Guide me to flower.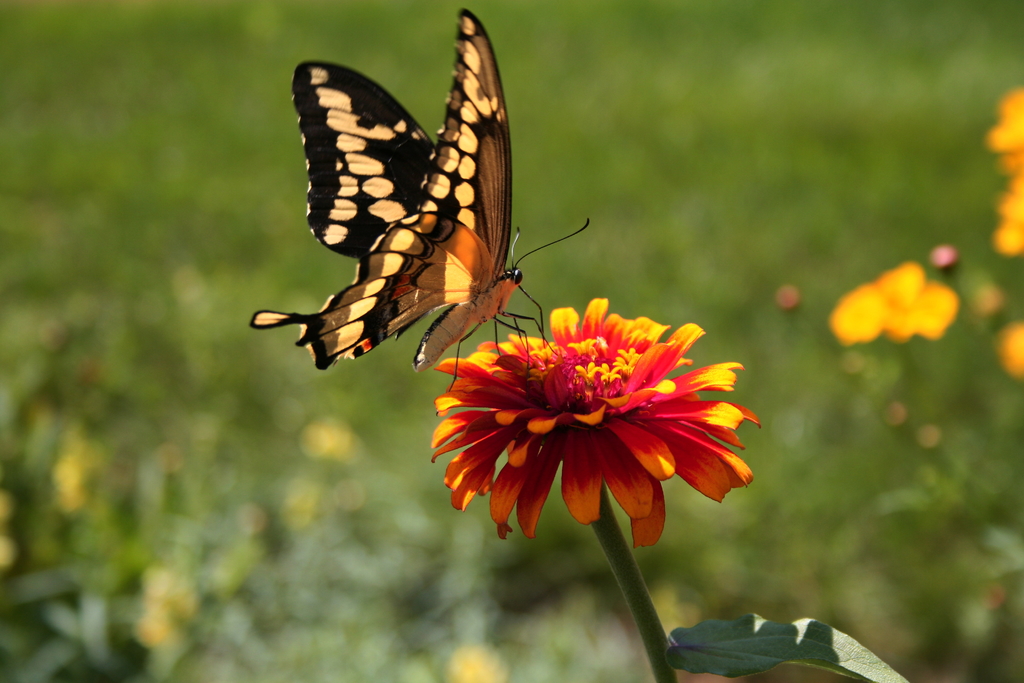
Guidance: bbox(833, 268, 952, 353).
